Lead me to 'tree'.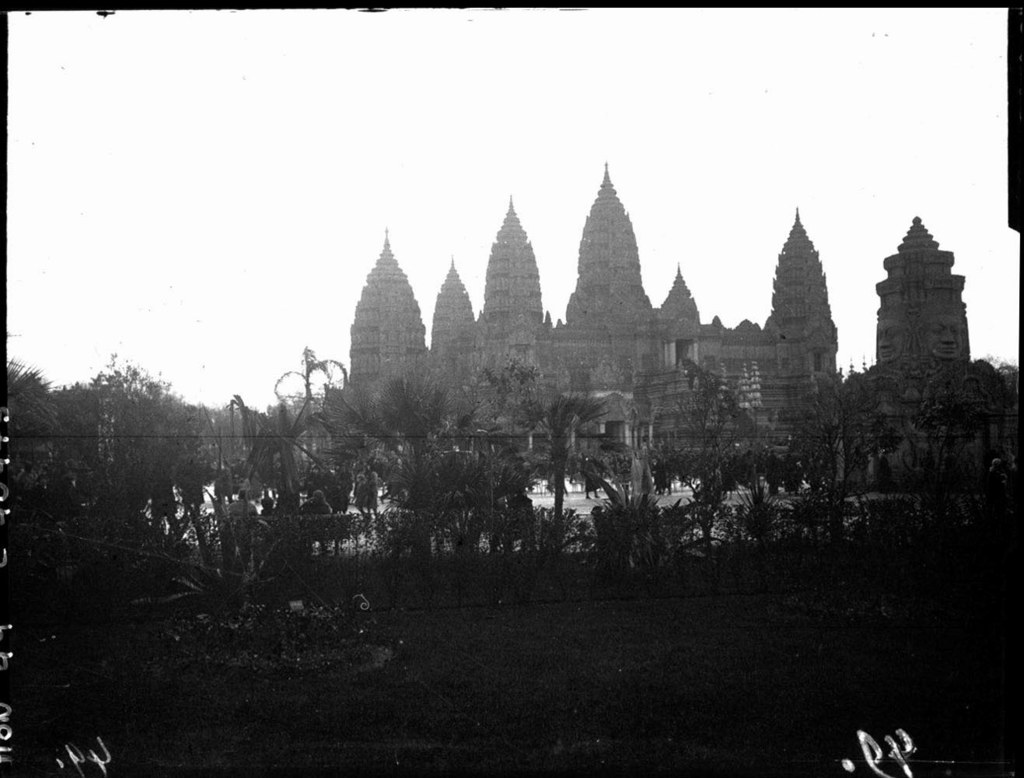
Lead to bbox=[780, 405, 870, 594].
